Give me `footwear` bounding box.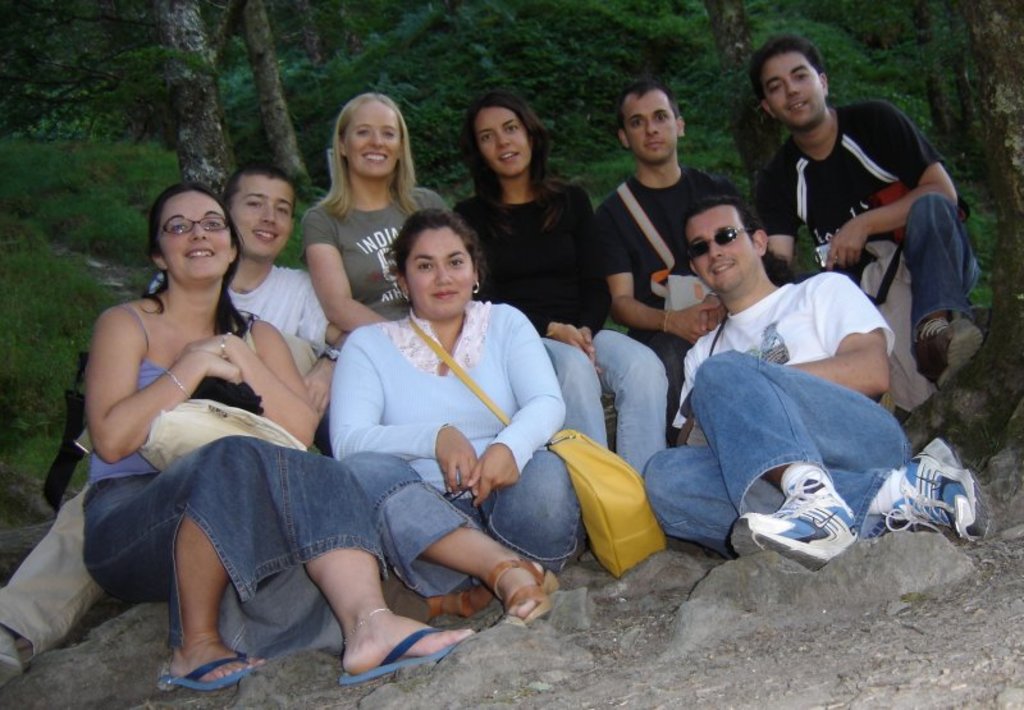
l=428, t=586, r=507, b=629.
